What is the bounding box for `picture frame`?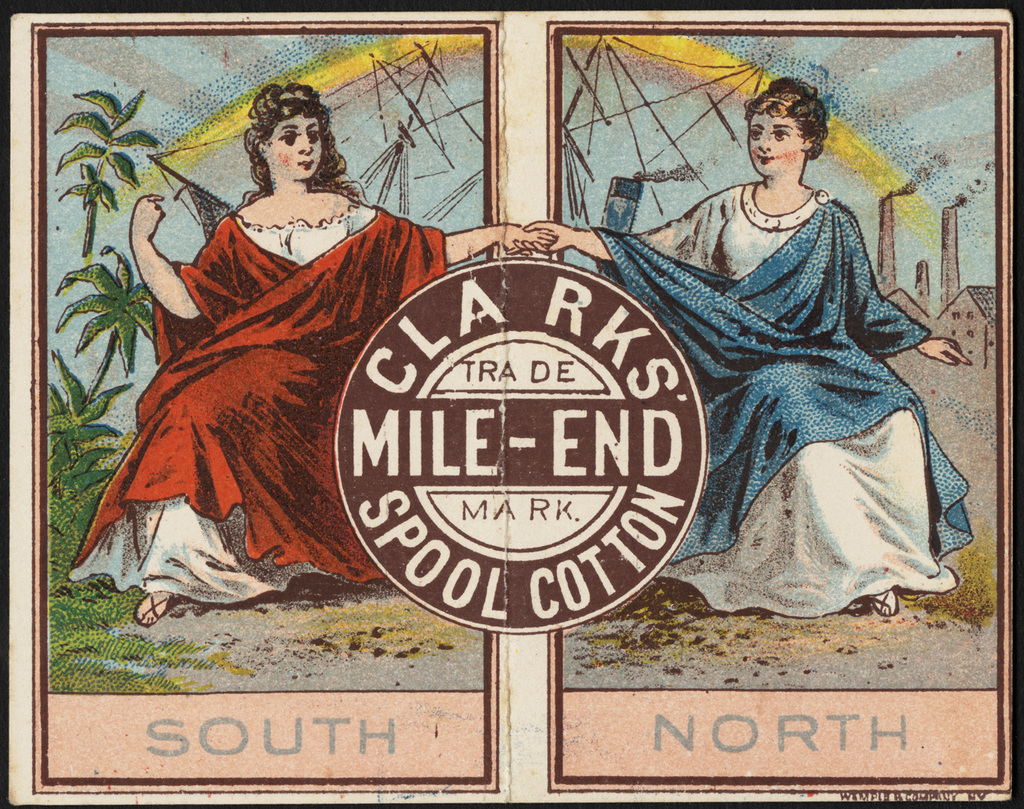
<bbox>0, 0, 1023, 808</bbox>.
